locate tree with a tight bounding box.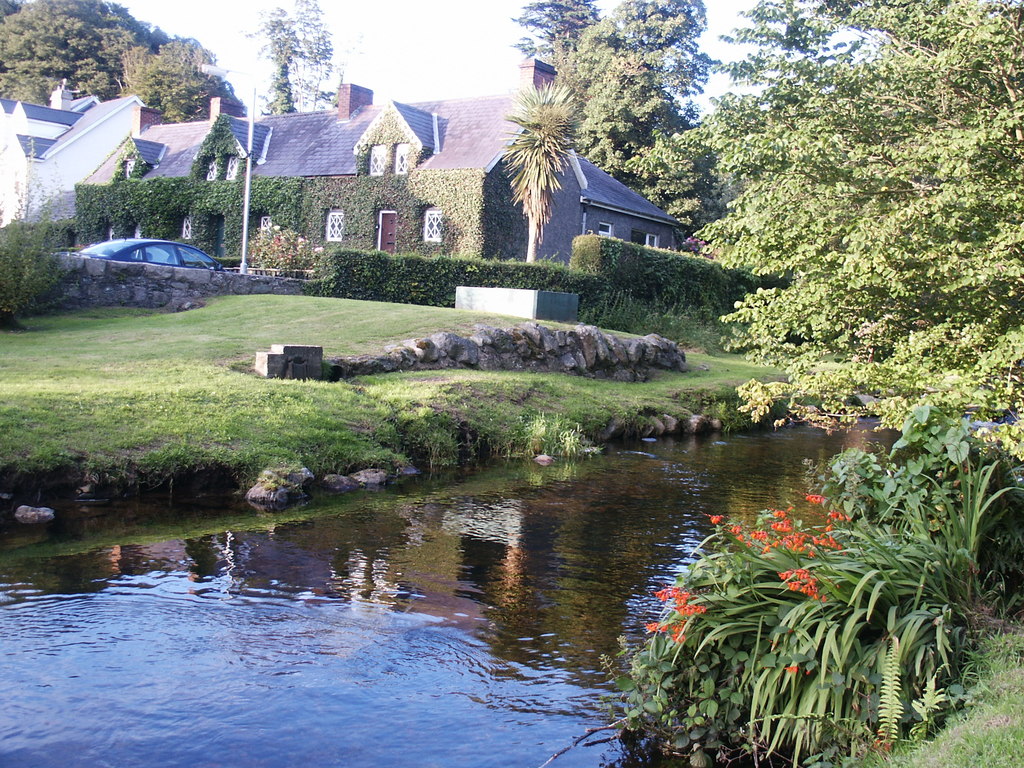
bbox=[482, 65, 605, 271].
